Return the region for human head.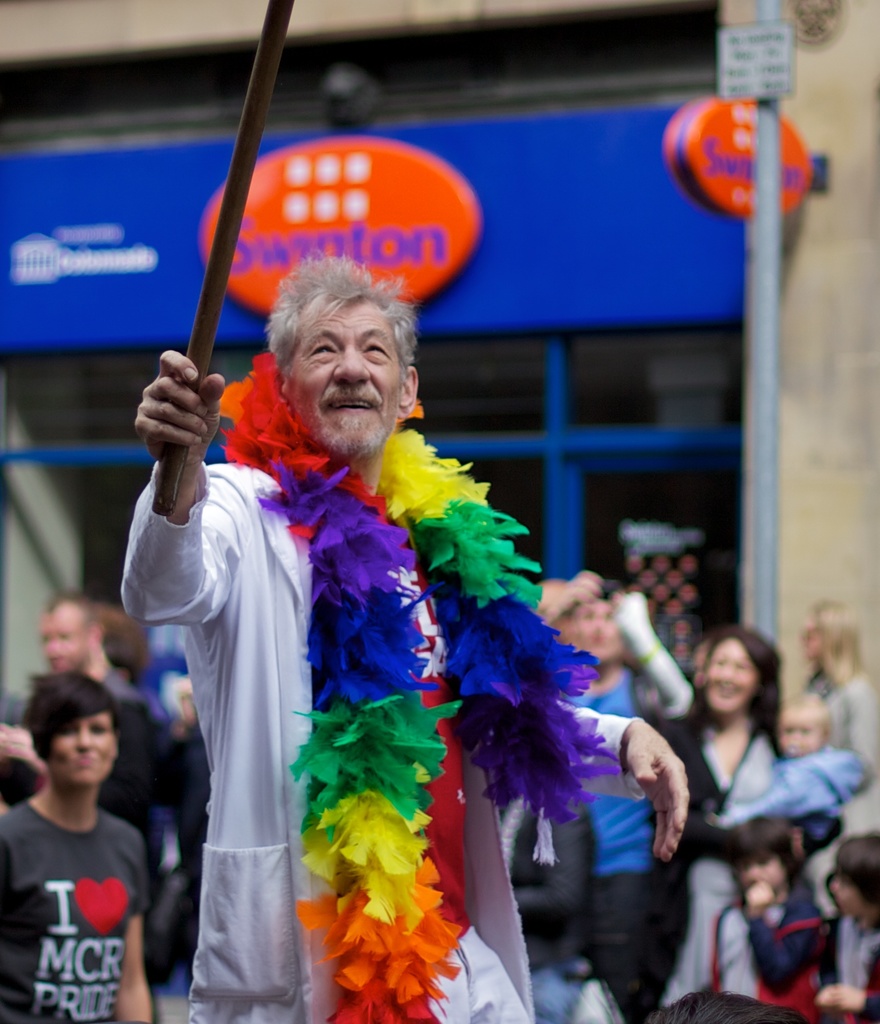
l=724, t=814, r=799, b=893.
